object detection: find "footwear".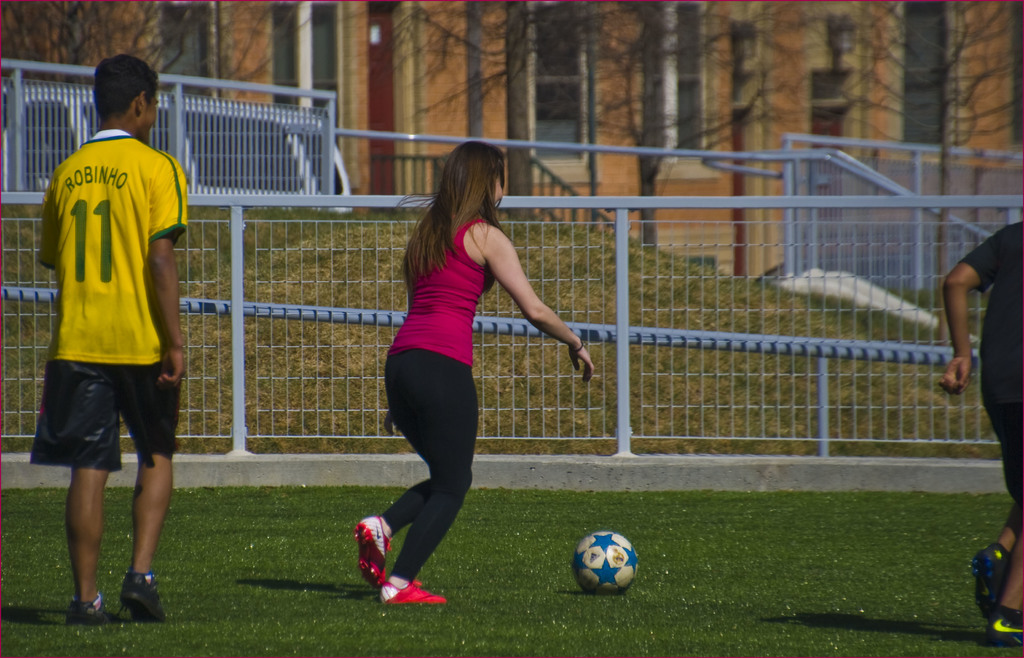
bbox=(379, 575, 442, 606).
